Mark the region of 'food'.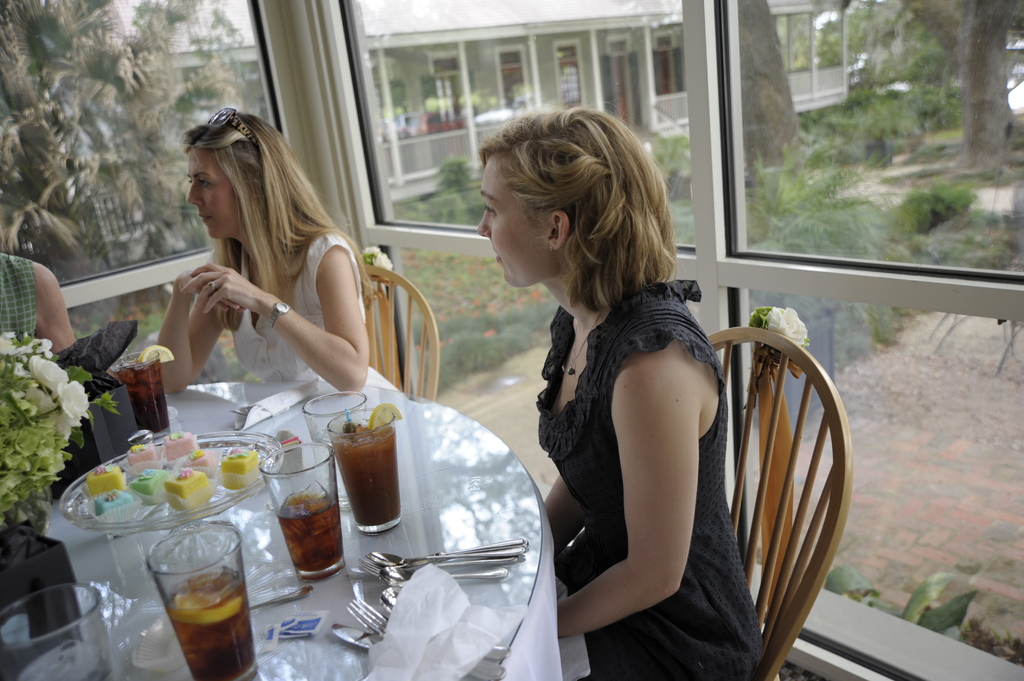
Region: 127/439/160/461.
